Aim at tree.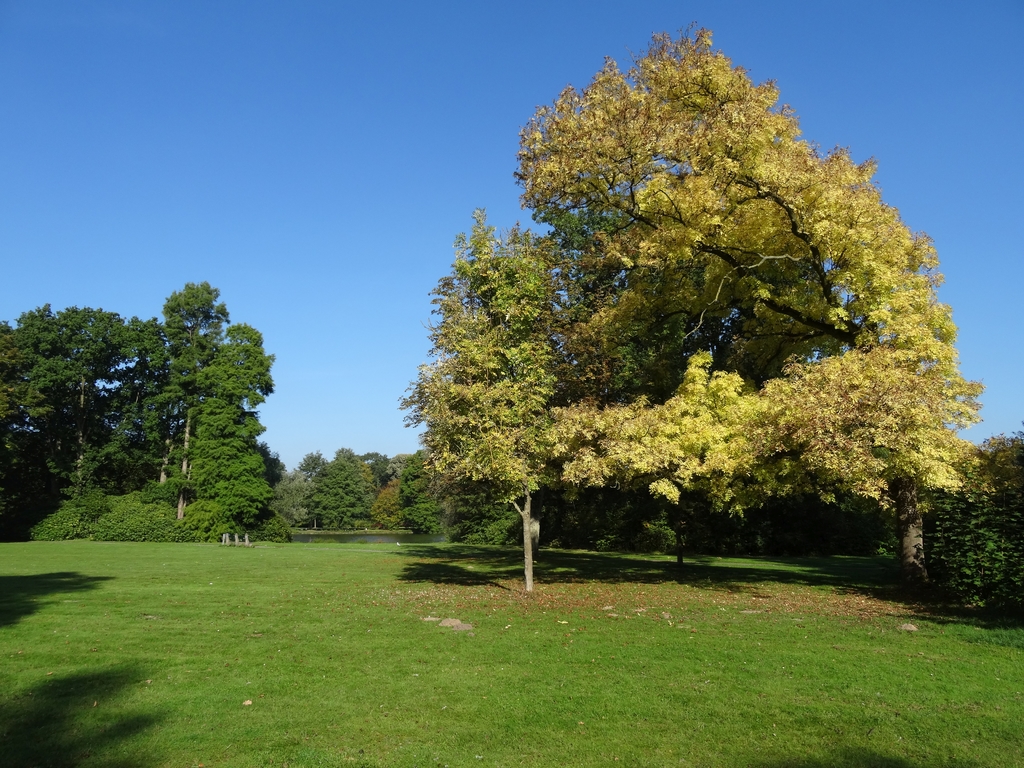
Aimed at bbox=(396, 209, 564, 598).
